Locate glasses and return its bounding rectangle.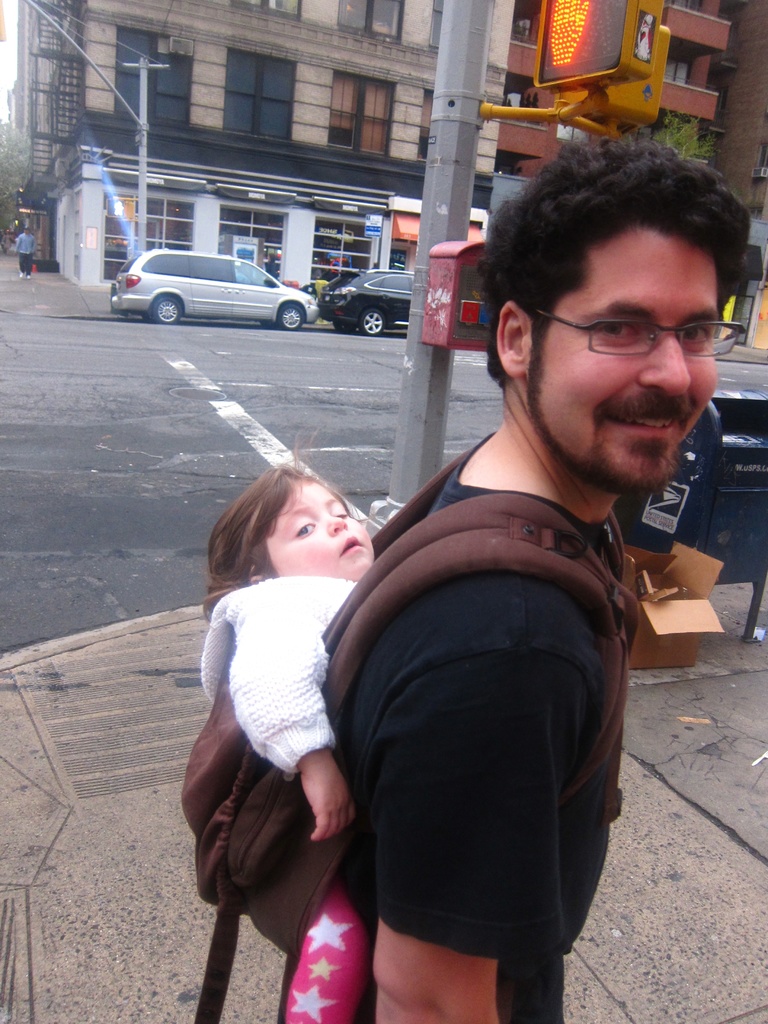
<box>498,299,756,371</box>.
